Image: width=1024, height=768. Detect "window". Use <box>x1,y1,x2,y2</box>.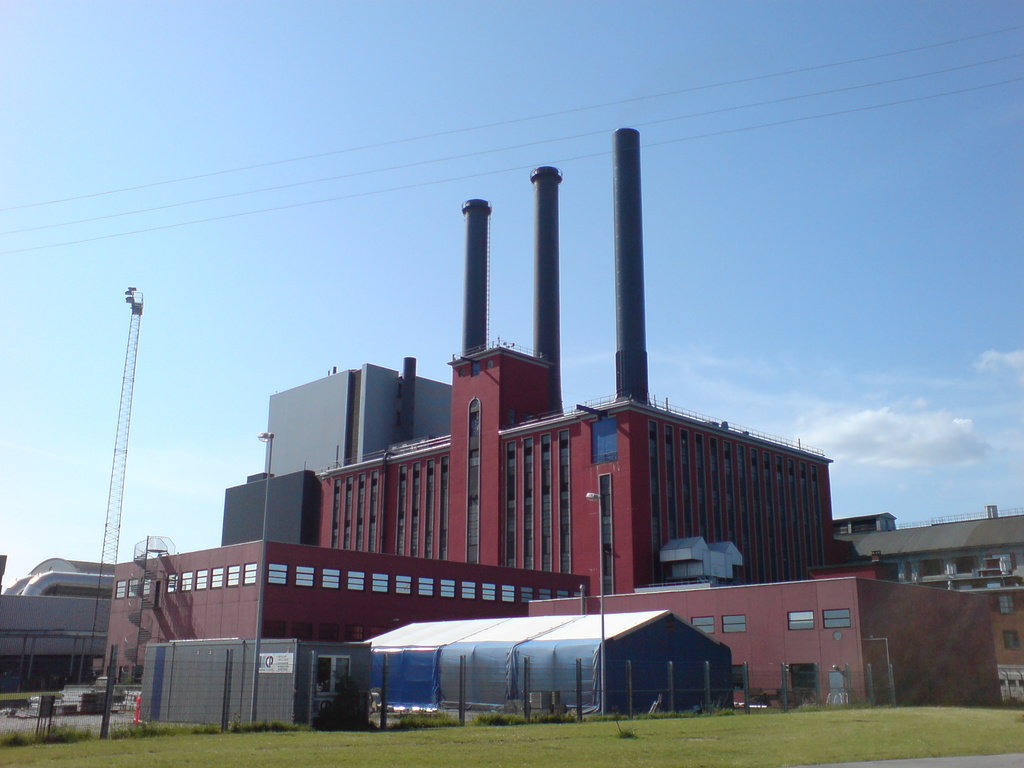
<box>260,622,285,638</box>.
